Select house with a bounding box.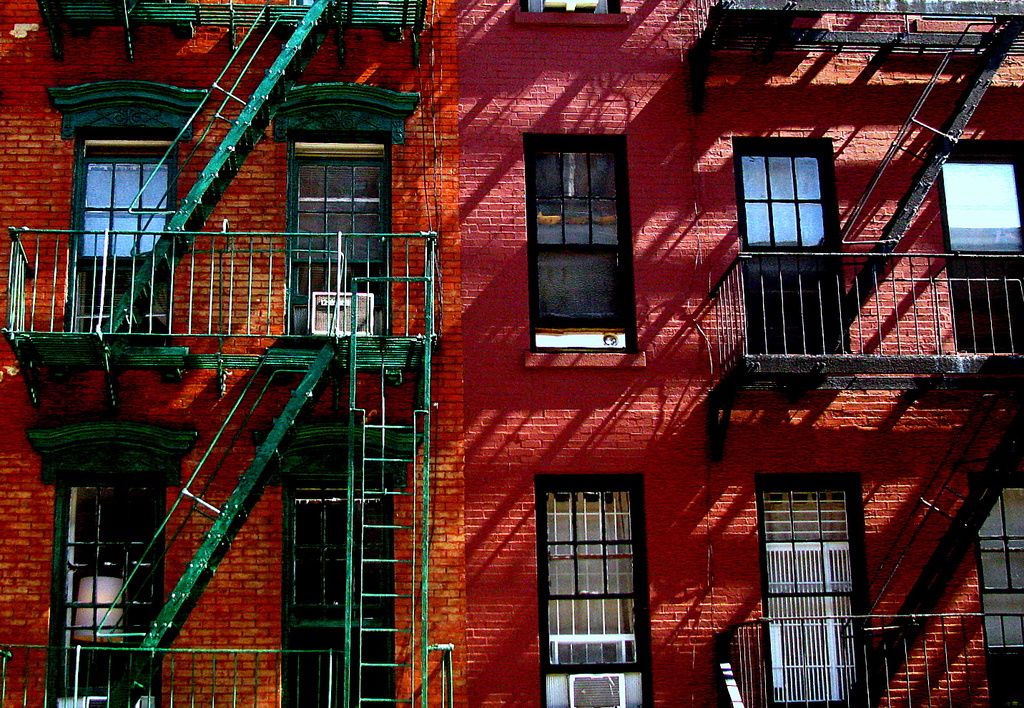
box=[466, 0, 1023, 707].
